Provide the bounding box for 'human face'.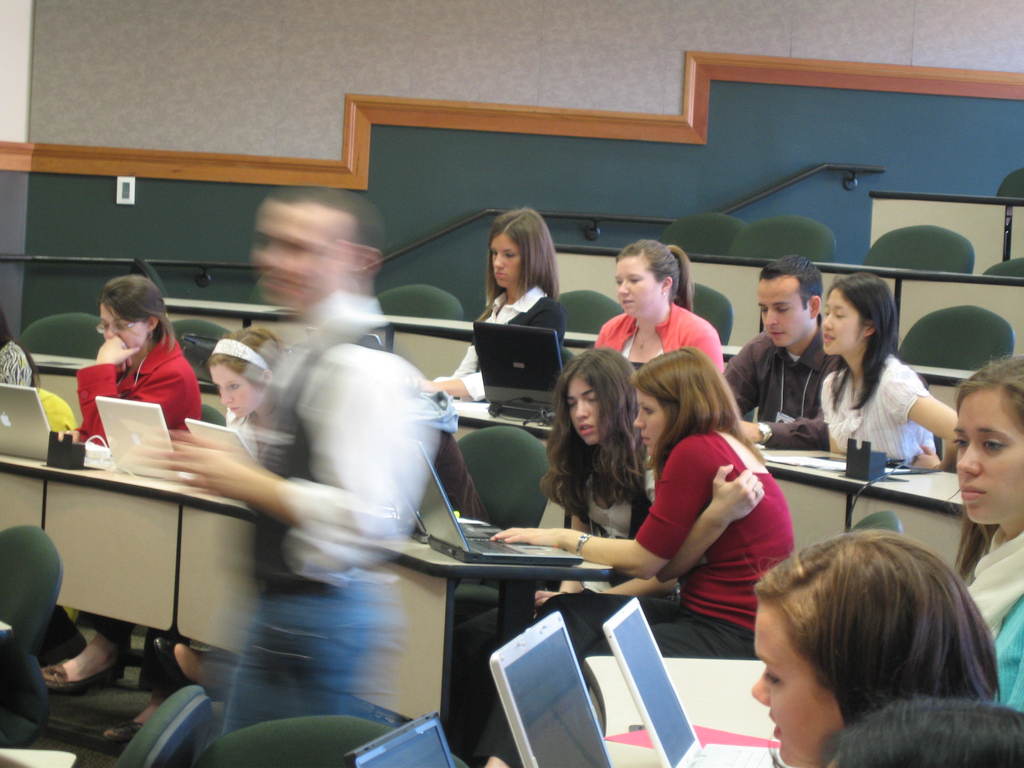
(left=744, top=600, right=830, bottom=765).
